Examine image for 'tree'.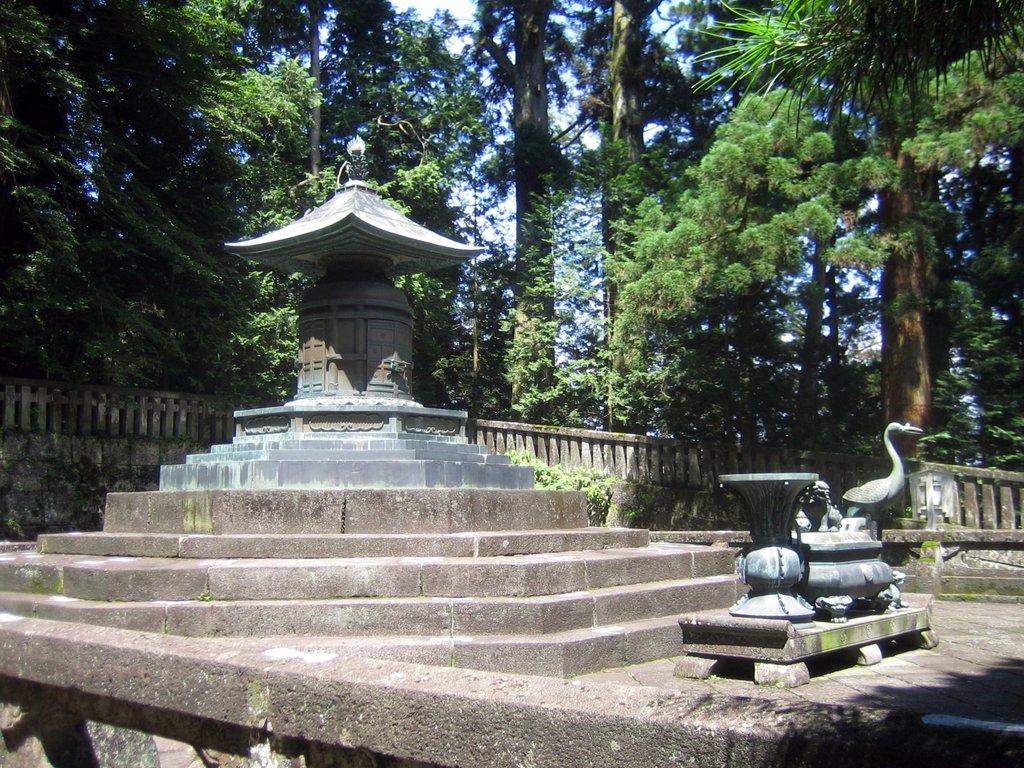
Examination result: 685/0/1020/454.
